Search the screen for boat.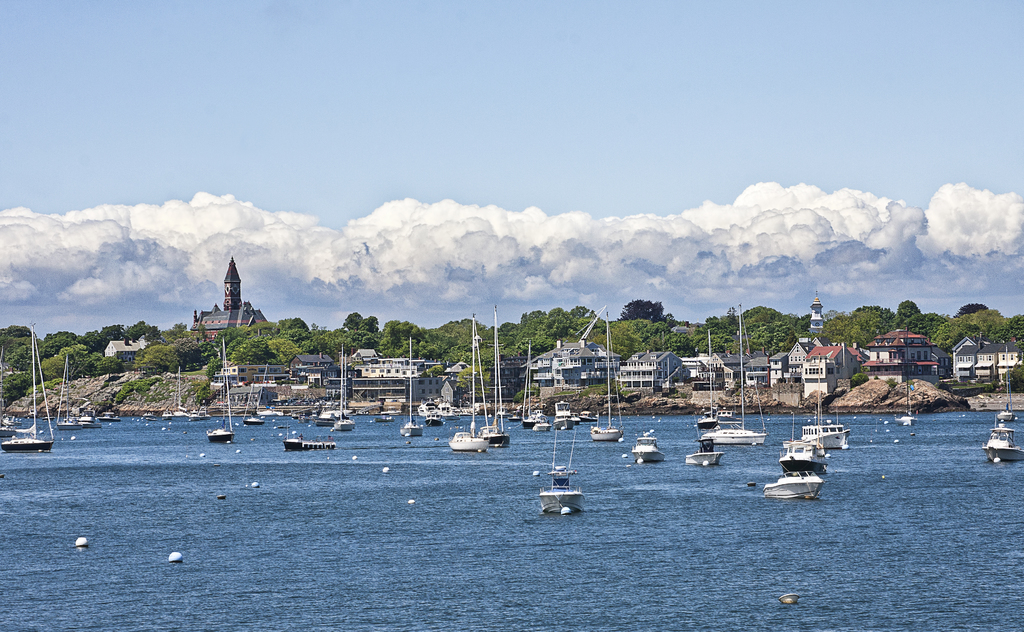
Found at [589, 311, 627, 441].
